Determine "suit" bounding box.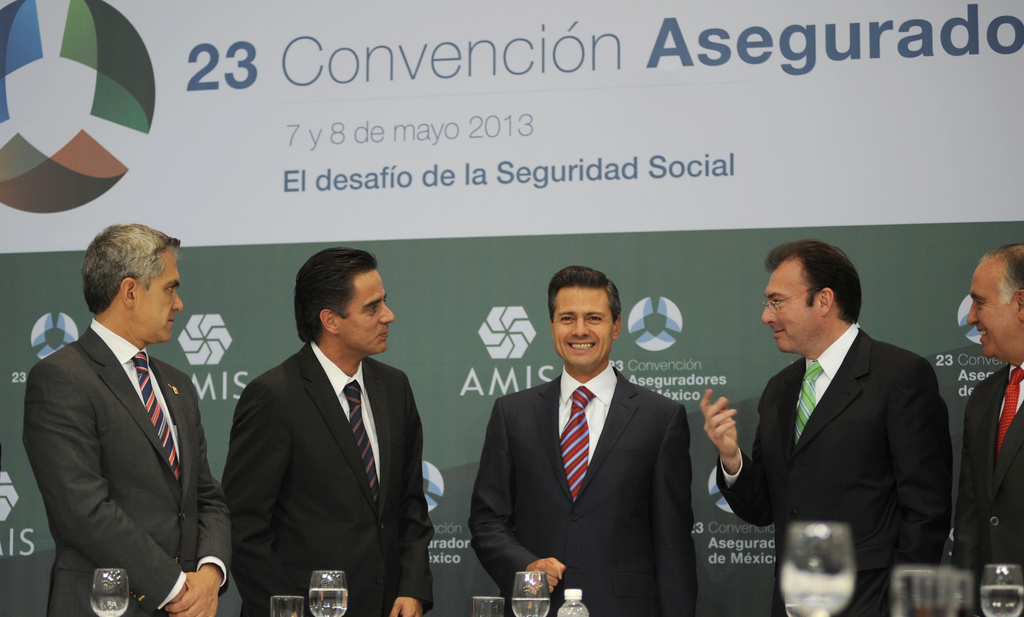
Determined: <region>222, 337, 436, 616</region>.
